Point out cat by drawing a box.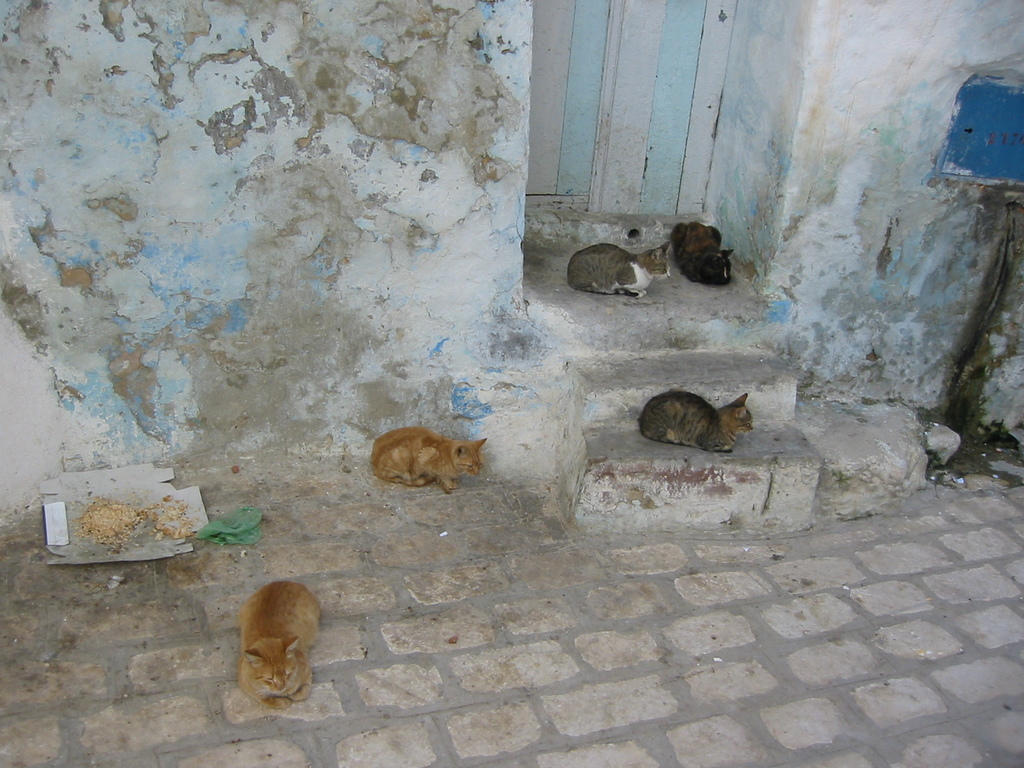
[673,221,735,285].
